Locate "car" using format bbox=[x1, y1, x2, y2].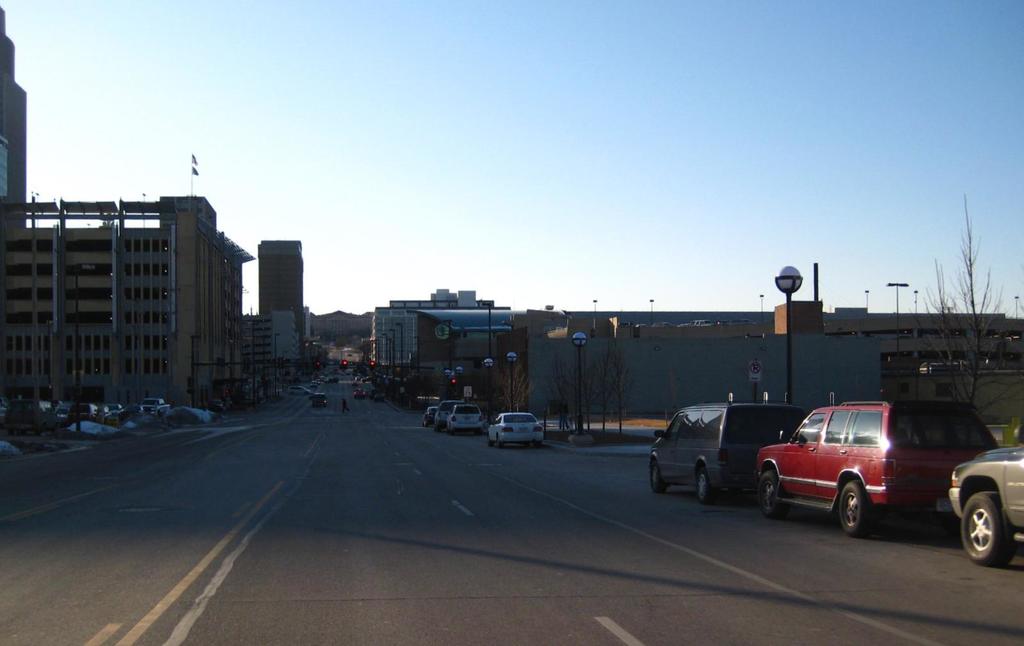
bbox=[351, 392, 366, 399].
